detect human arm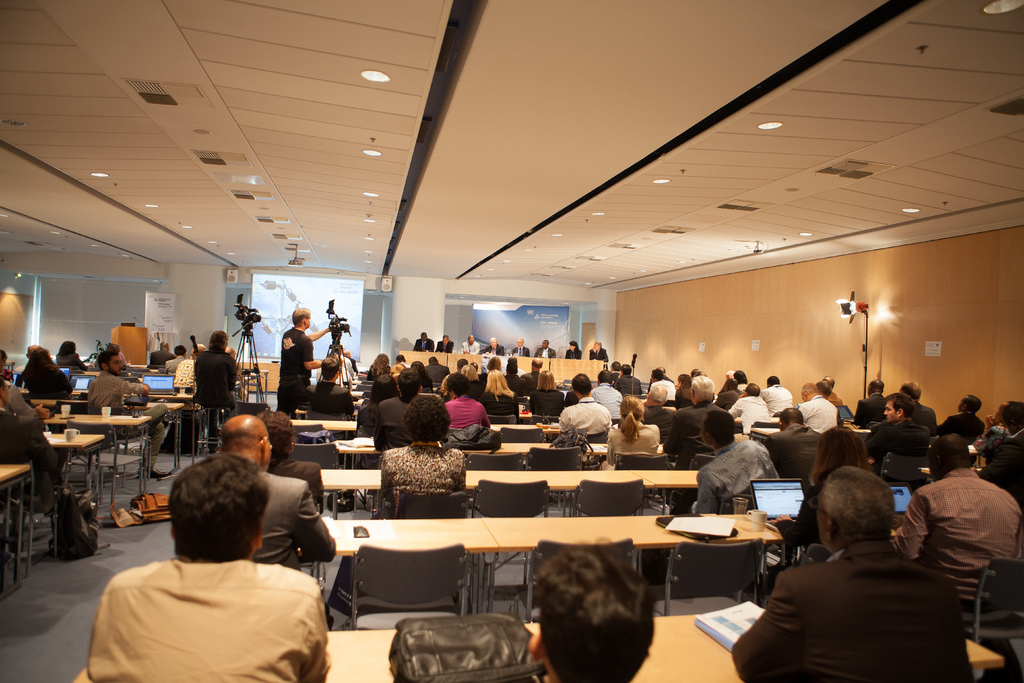
690:468:719:513
